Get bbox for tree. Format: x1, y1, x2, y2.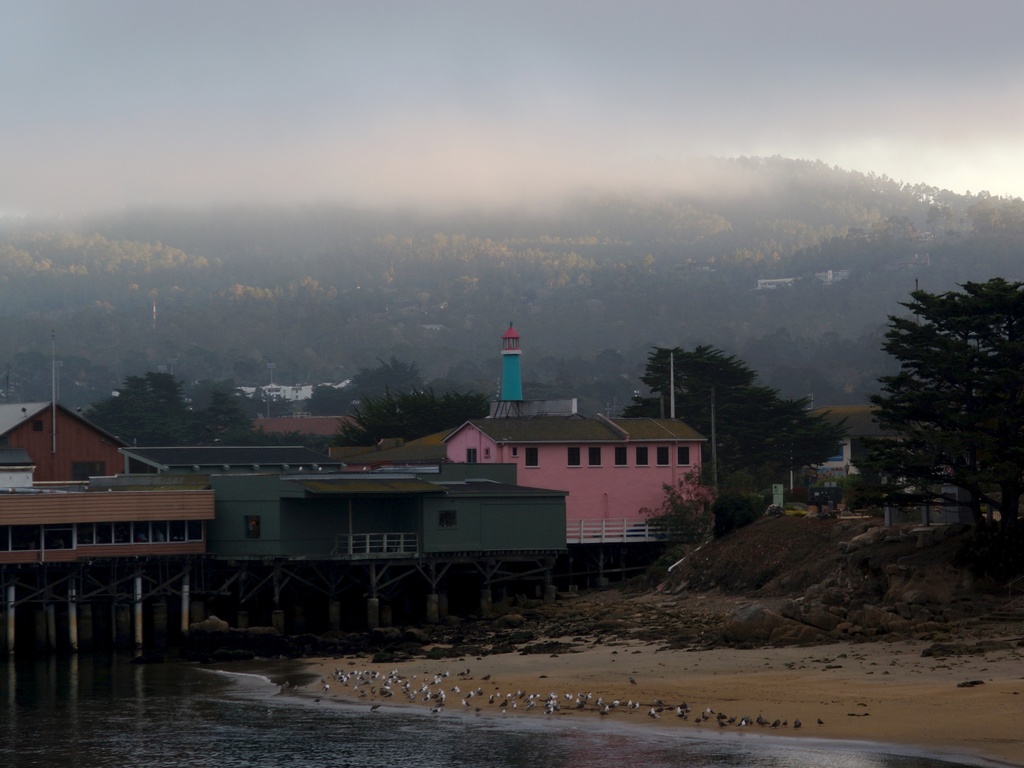
332, 381, 492, 455.
